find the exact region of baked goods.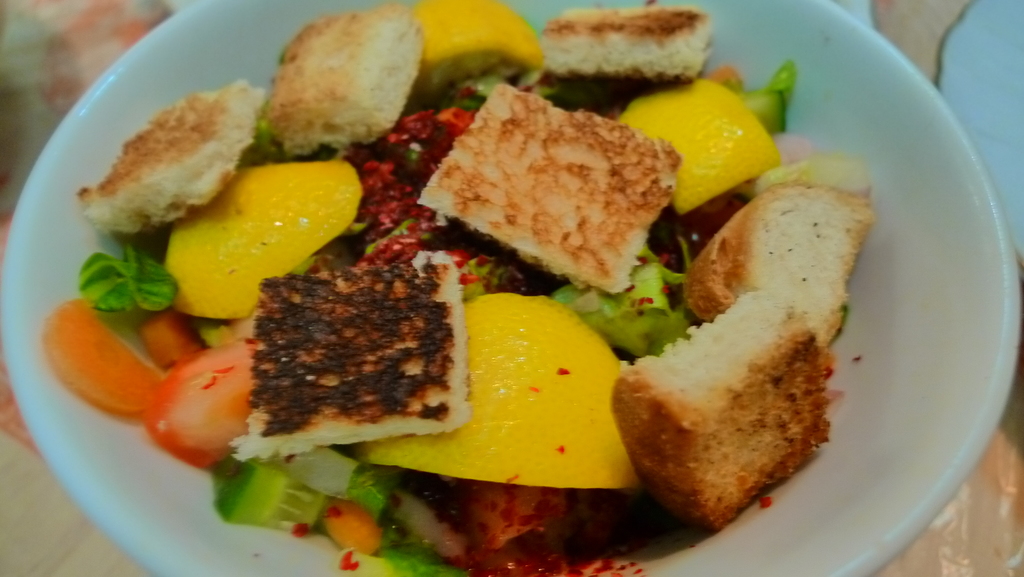
Exact region: 76,86,262,220.
